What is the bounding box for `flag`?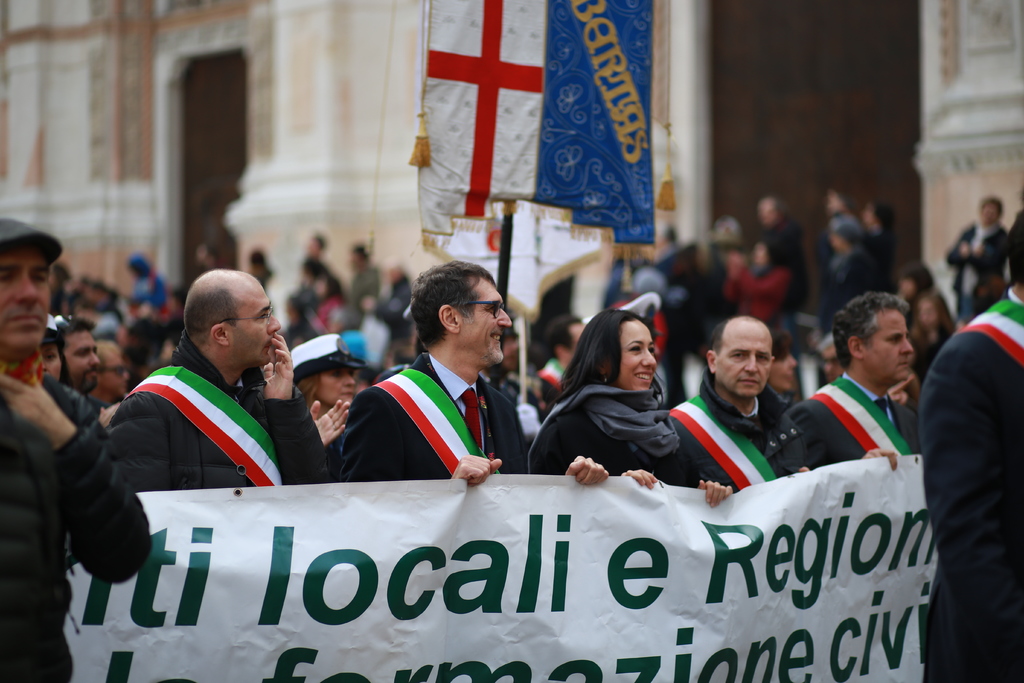
957:302:1023:363.
